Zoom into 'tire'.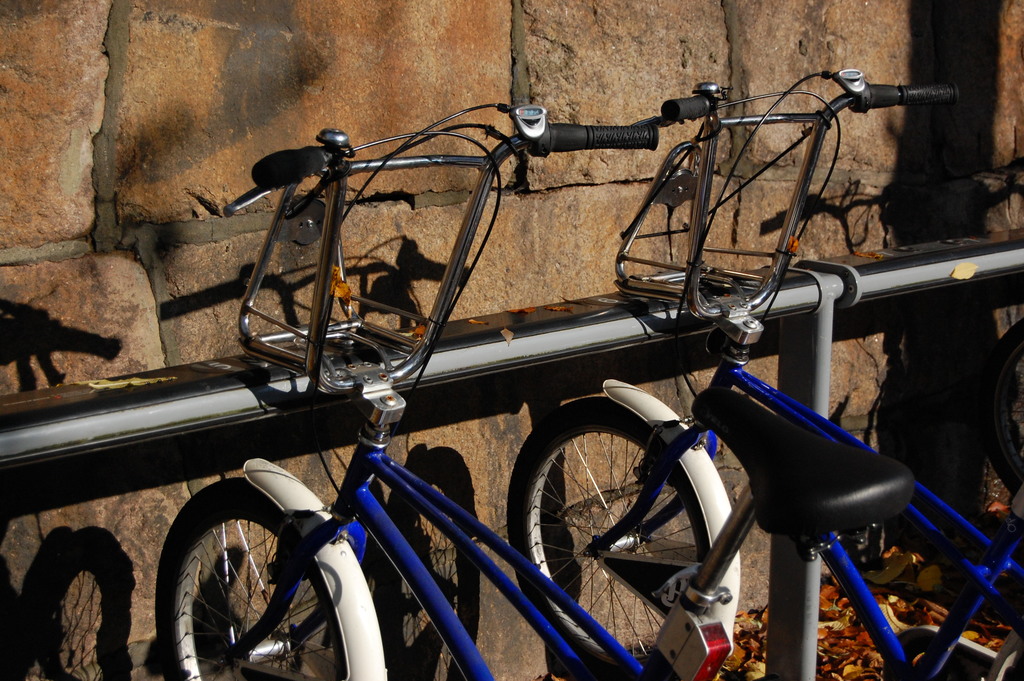
Zoom target: crop(976, 316, 1023, 494).
